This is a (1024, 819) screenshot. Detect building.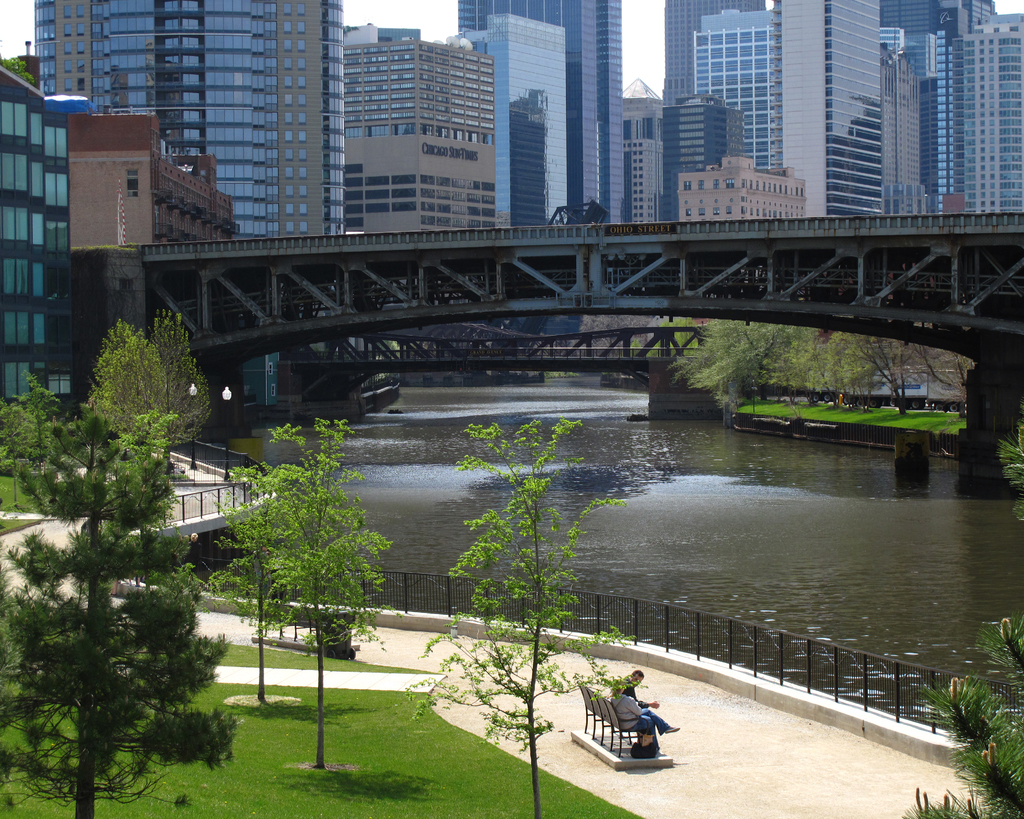
(x1=660, y1=107, x2=745, y2=212).
